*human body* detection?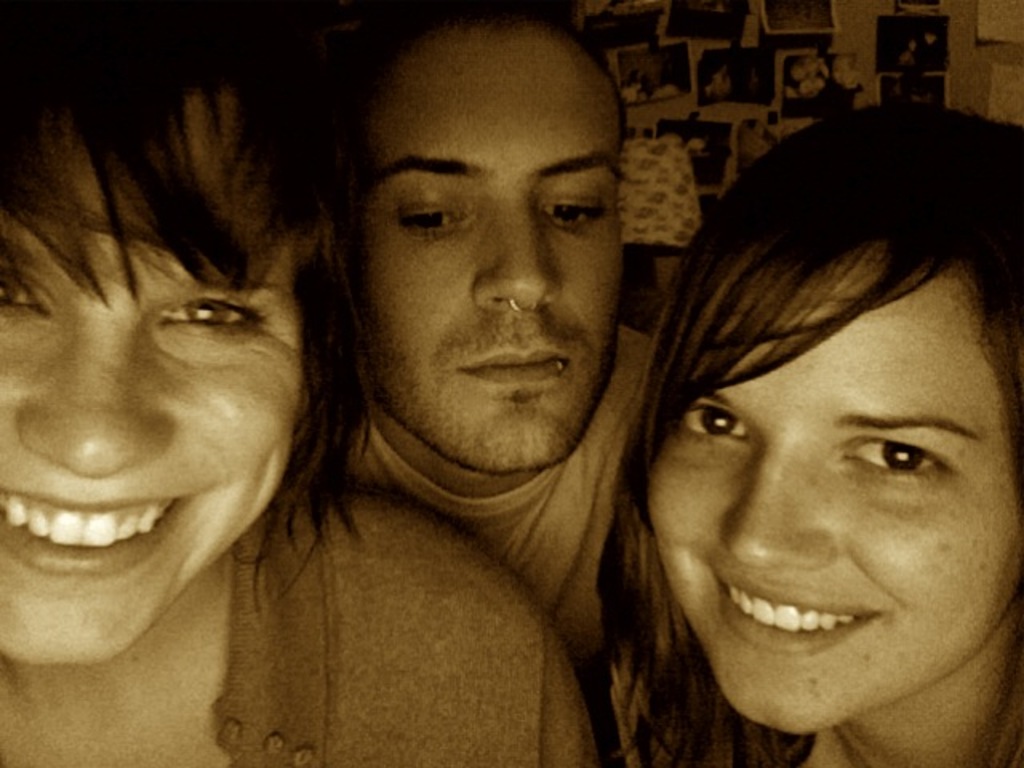
box(0, 472, 603, 766)
